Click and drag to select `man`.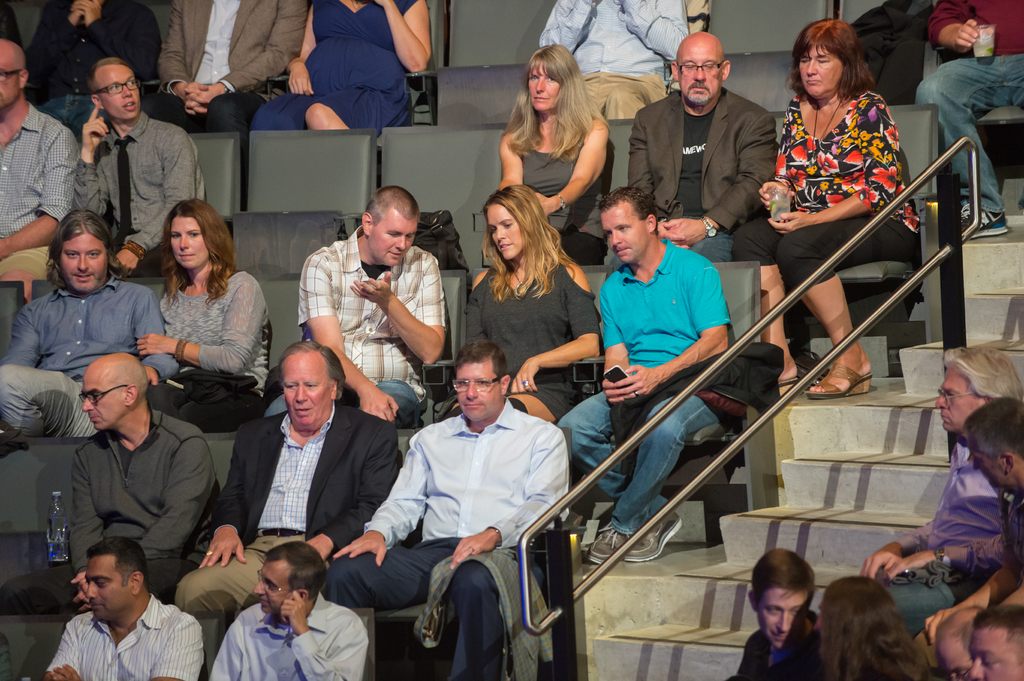
Selection: (left=970, top=604, right=1023, bottom=680).
